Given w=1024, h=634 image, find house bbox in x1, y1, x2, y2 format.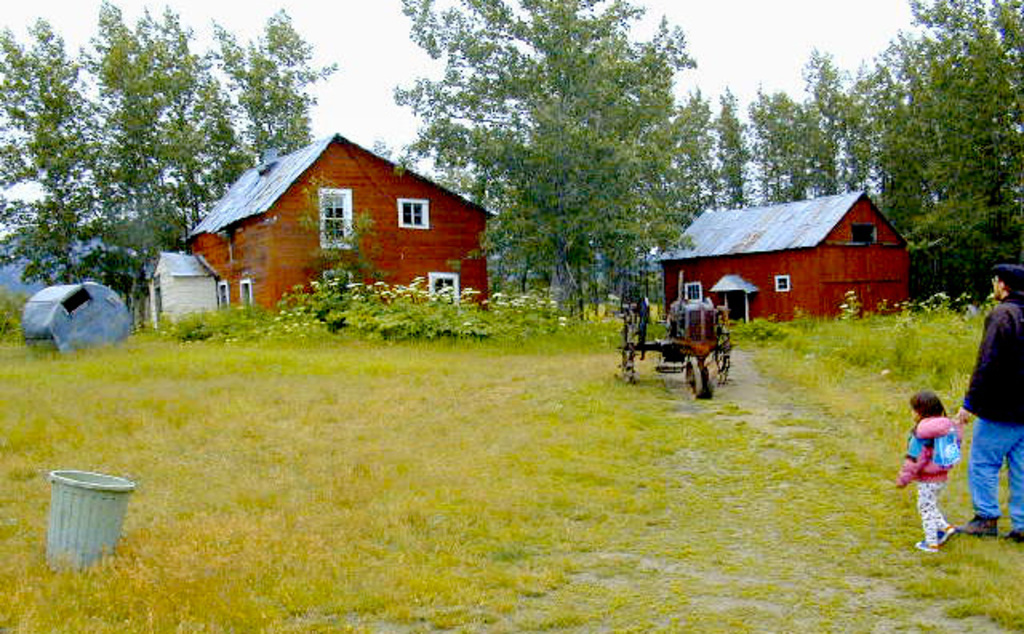
654, 191, 910, 328.
